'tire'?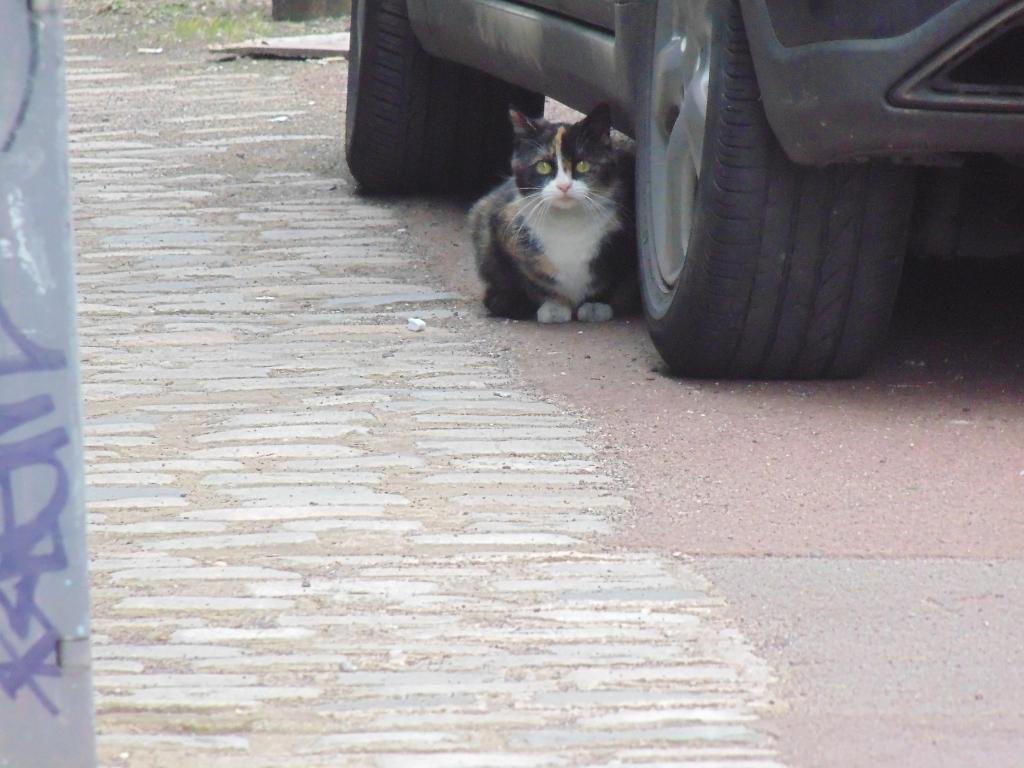
box(340, 0, 465, 199)
